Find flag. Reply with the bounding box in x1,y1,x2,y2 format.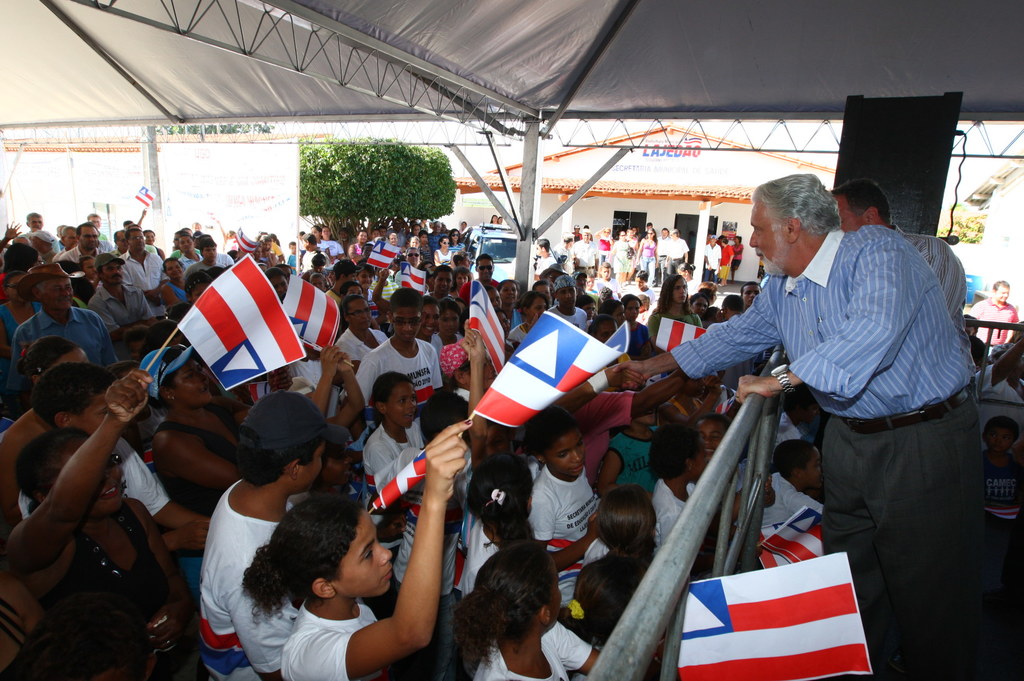
284,270,344,353.
